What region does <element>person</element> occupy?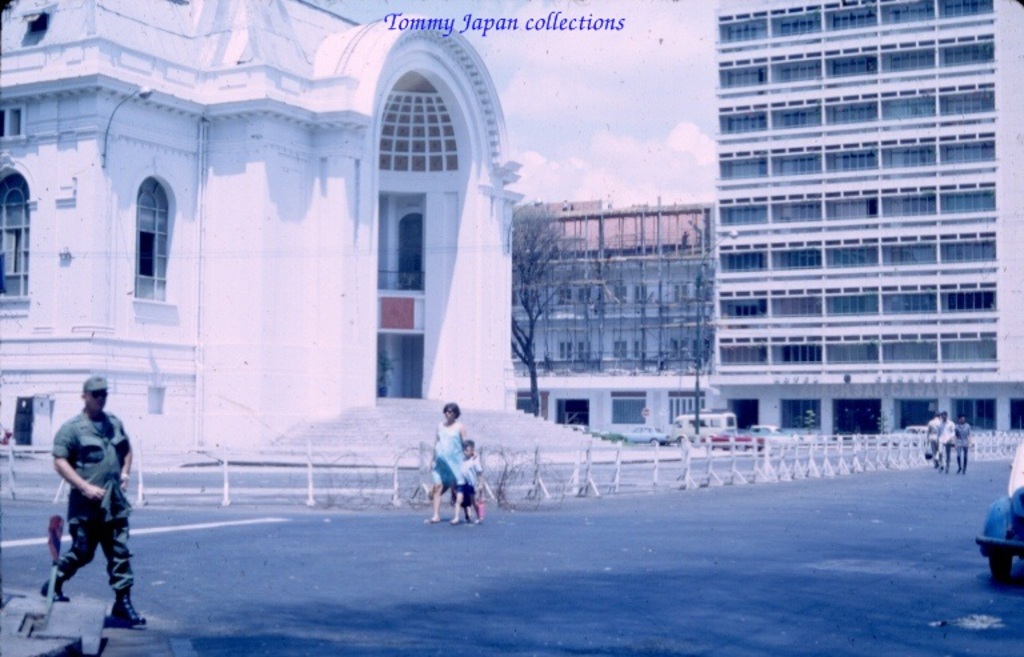
box=[461, 441, 491, 521].
